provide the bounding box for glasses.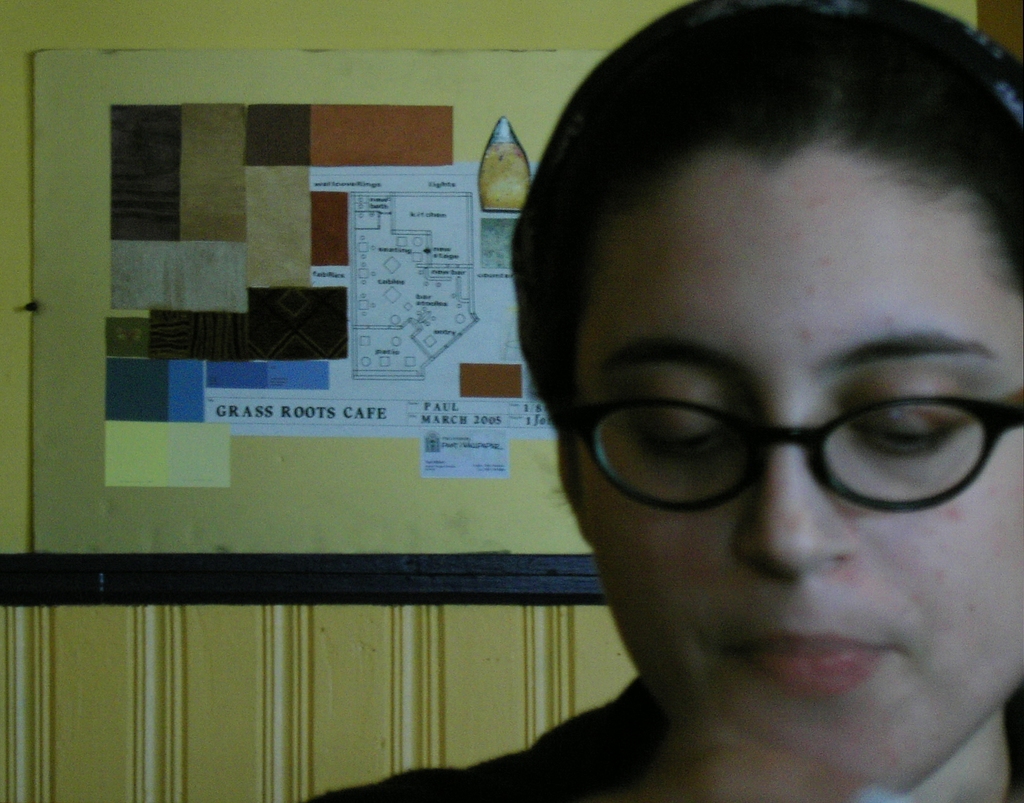
select_region(520, 315, 1008, 525).
